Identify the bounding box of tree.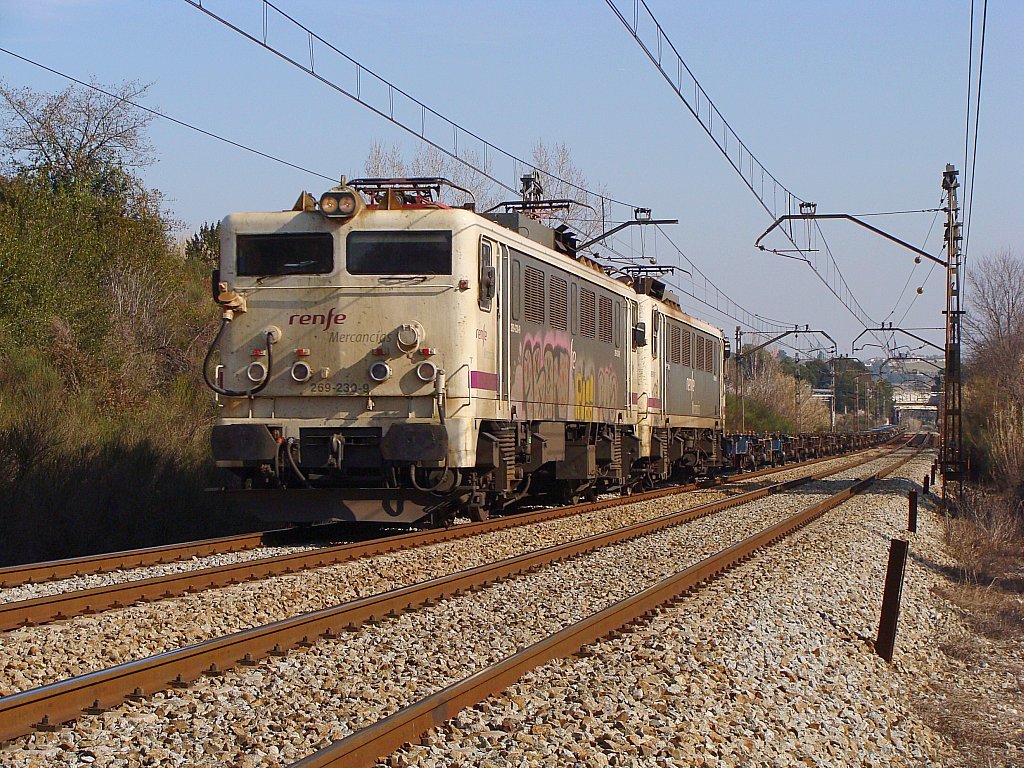
pyautogui.locateOnScreen(0, 70, 207, 490).
